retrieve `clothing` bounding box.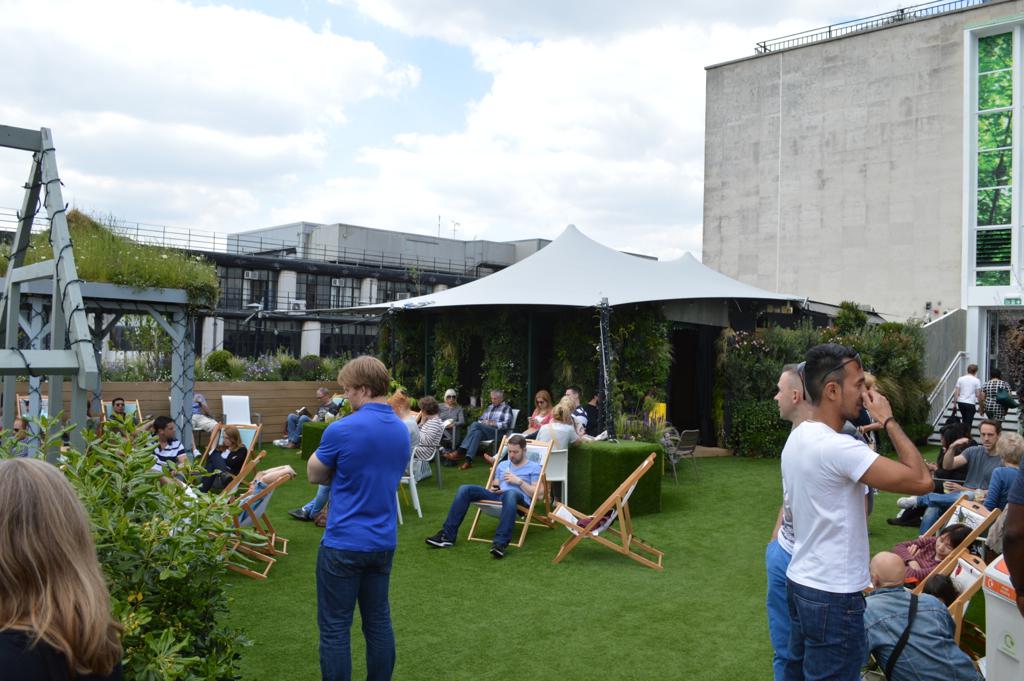
Bounding box: 287 397 335 443.
